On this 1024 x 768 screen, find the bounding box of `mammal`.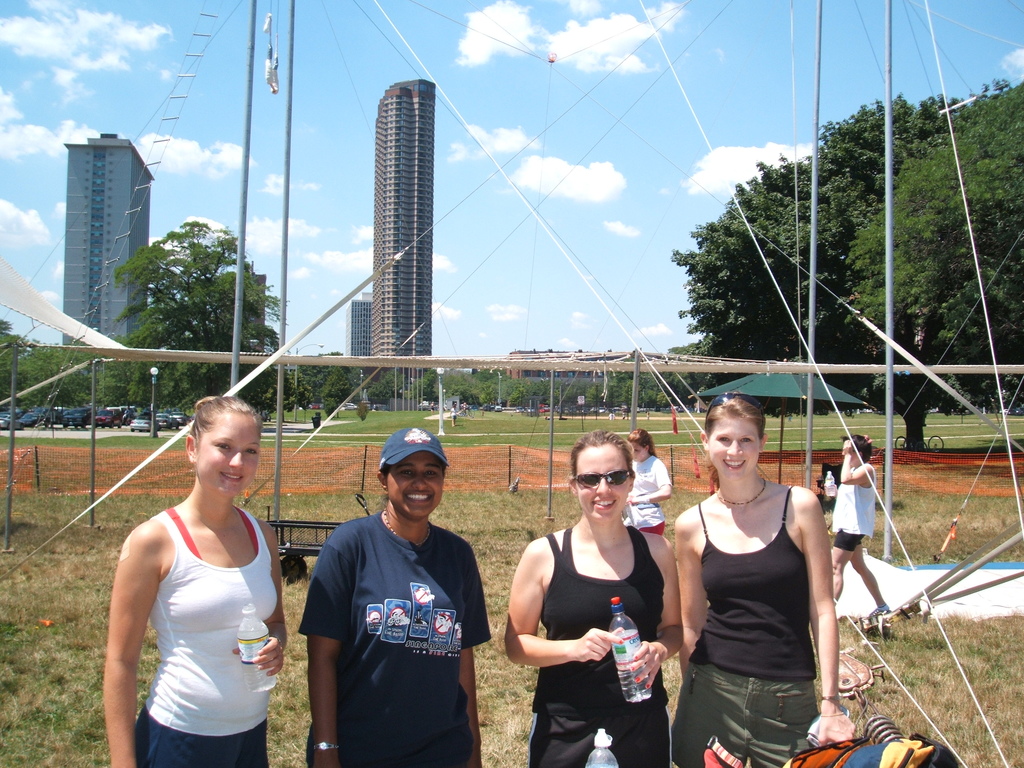
Bounding box: <box>505,430,687,767</box>.
